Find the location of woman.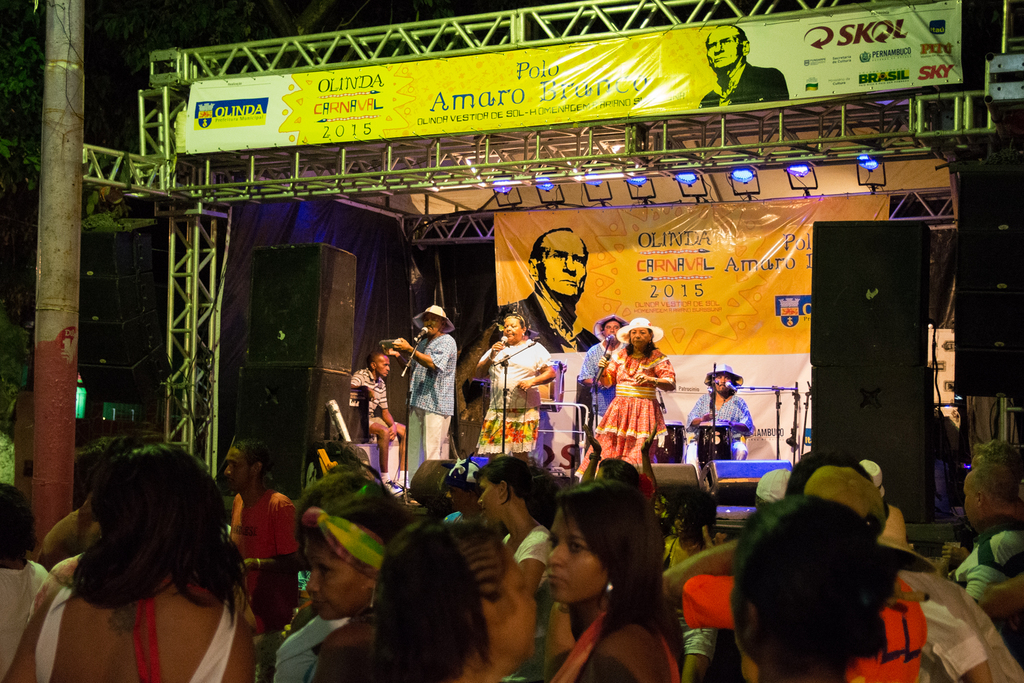
Location: l=684, t=361, r=754, b=487.
